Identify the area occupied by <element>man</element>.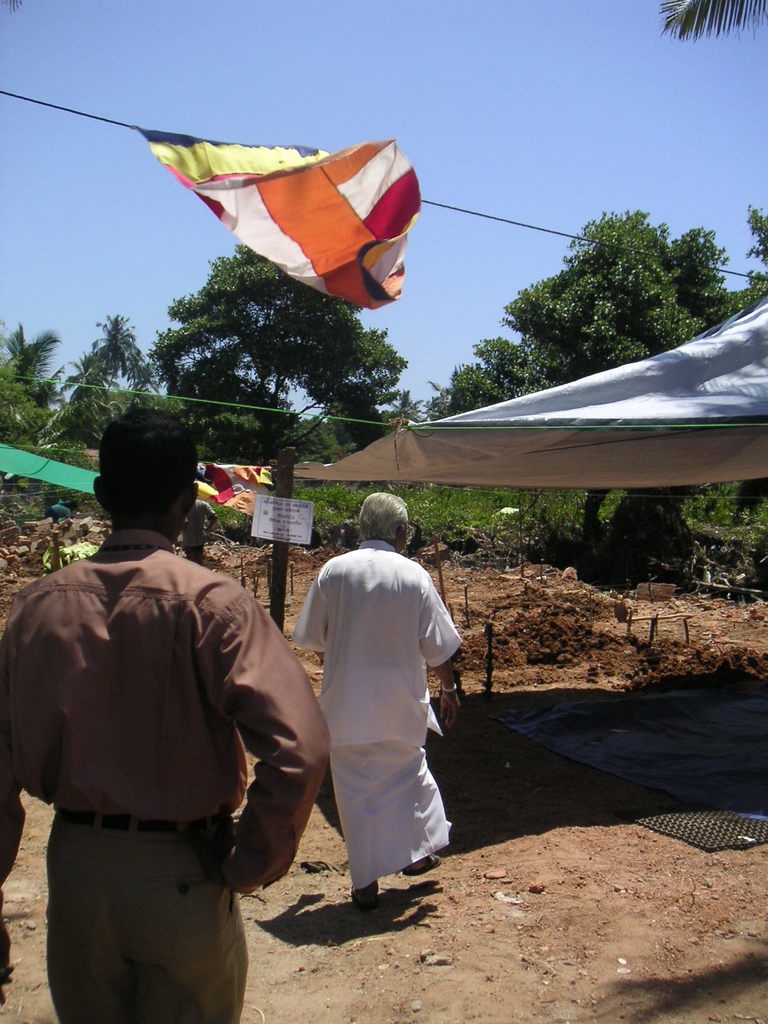
Area: pyautogui.locateOnScreen(284, 490, 463, 914).
